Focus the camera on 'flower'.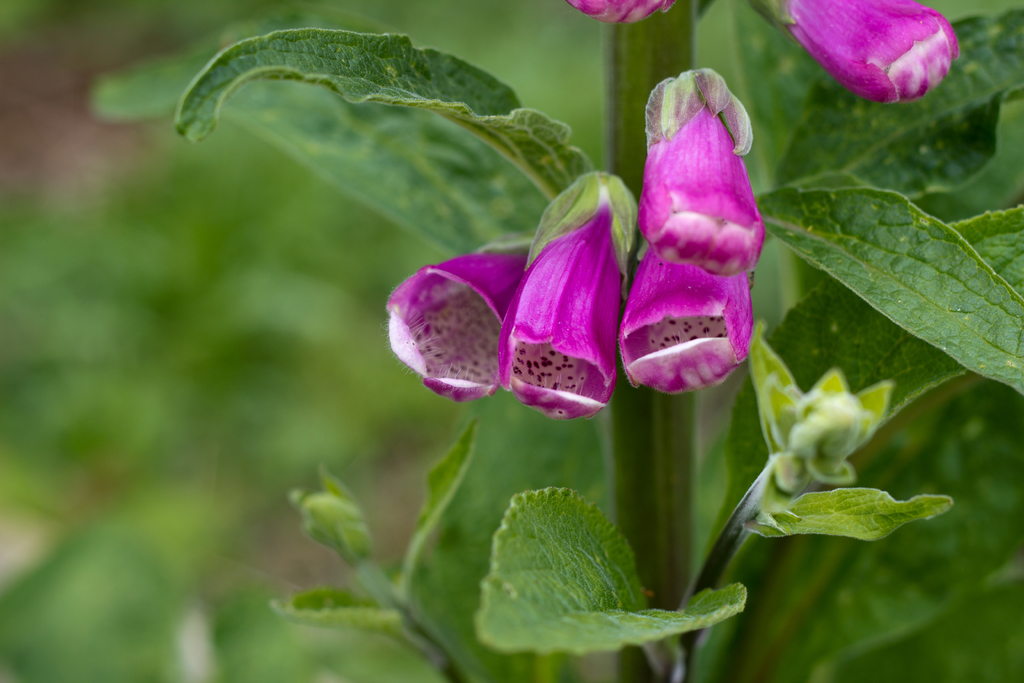
Focus region: 495, 199, 623, 416.
